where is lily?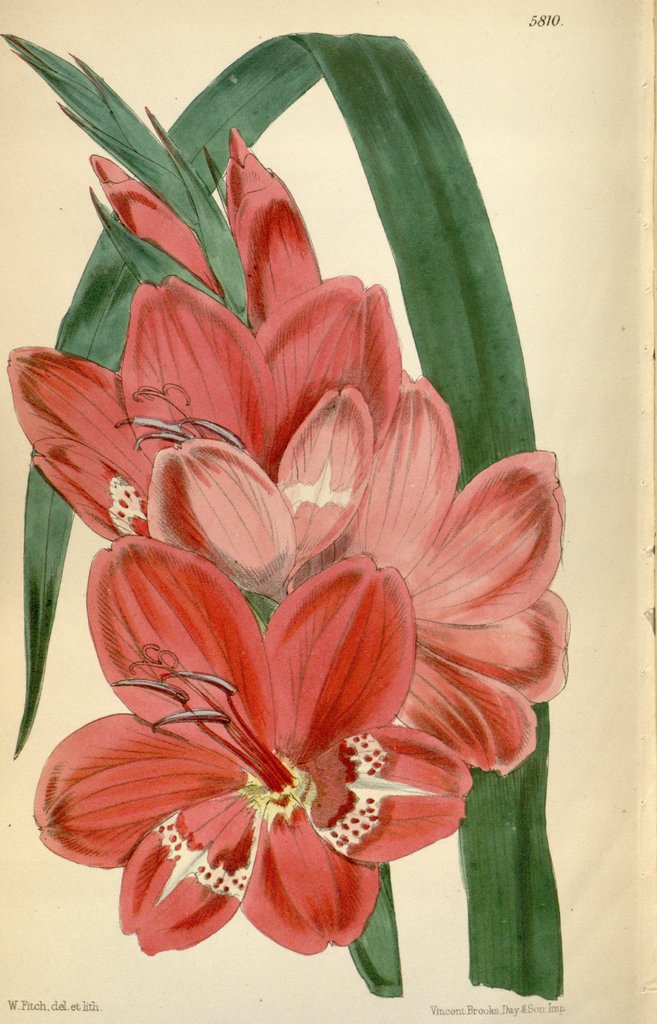
<box>0,264,406,600</box>.
